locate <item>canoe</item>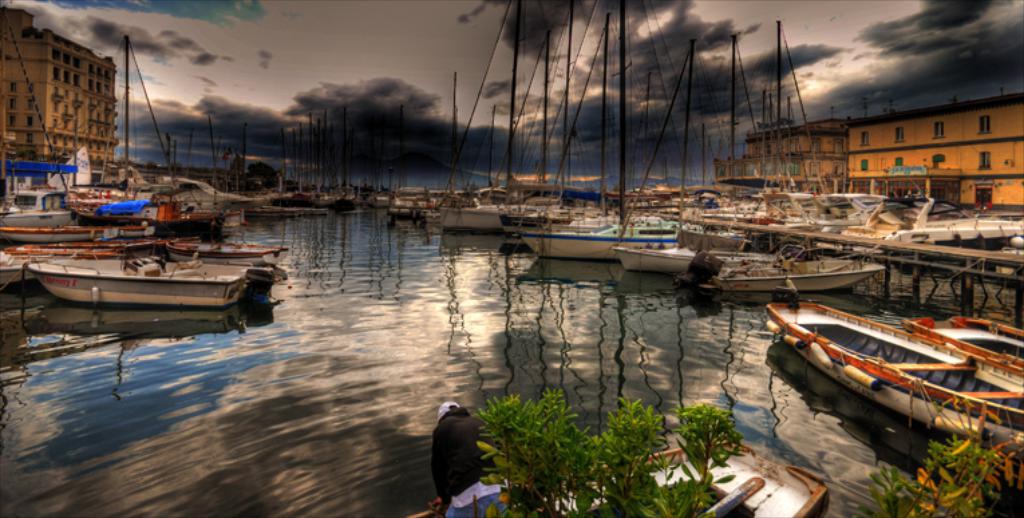
pyautogui.locateOnScreen(163, 242, 300, 266)
